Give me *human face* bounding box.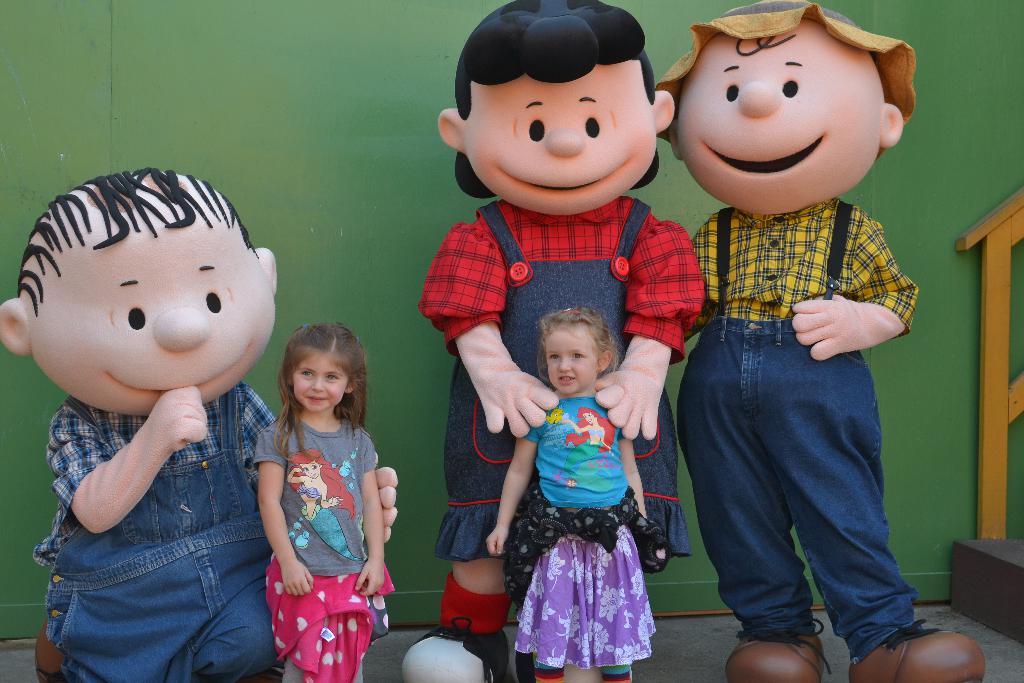
[left=292, top=347, right=349, bottom=411].
